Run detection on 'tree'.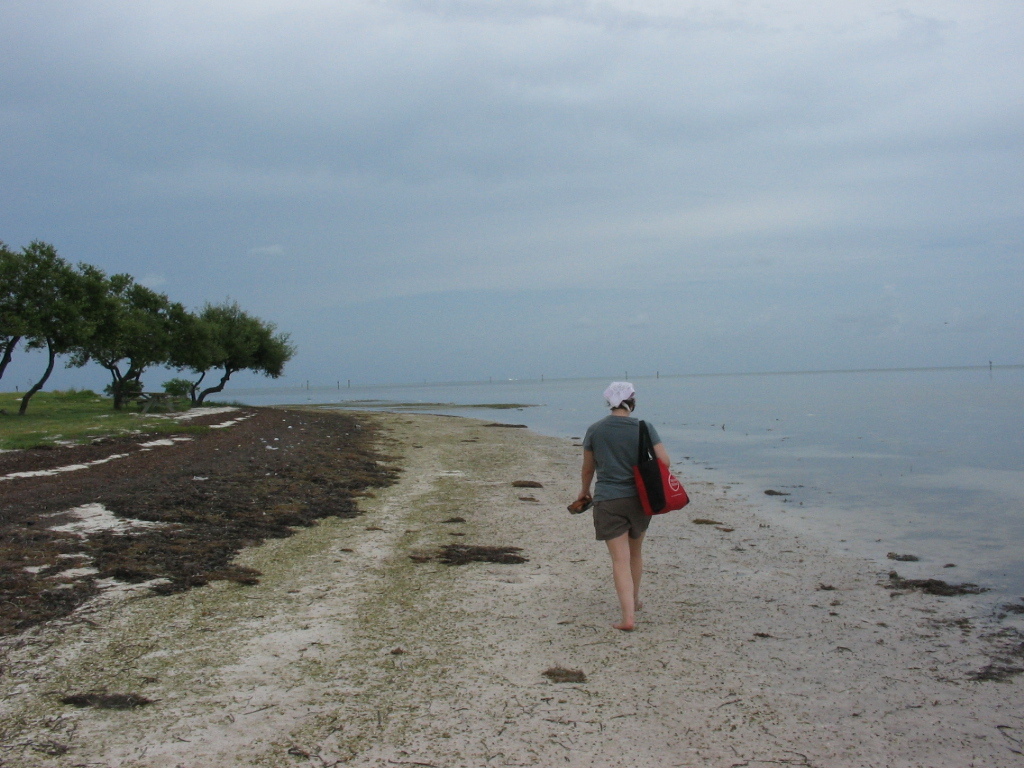
Result: (103,280,192,398).
